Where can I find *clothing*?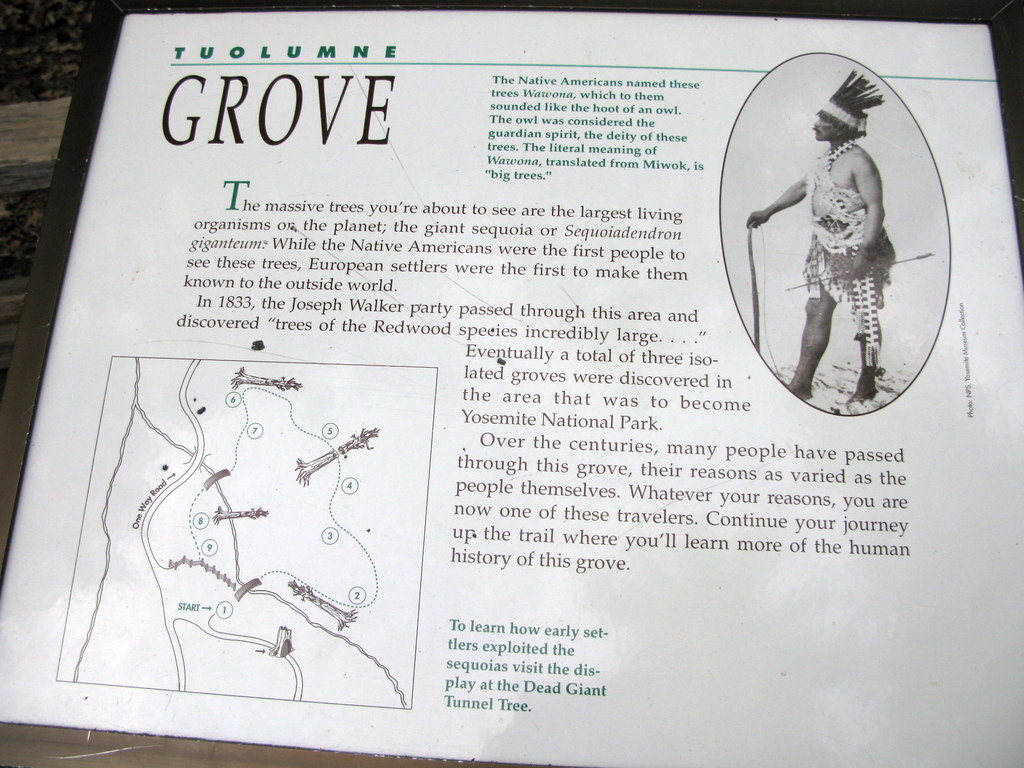
You can find it at bbox=(793, 126, 908, 381).
